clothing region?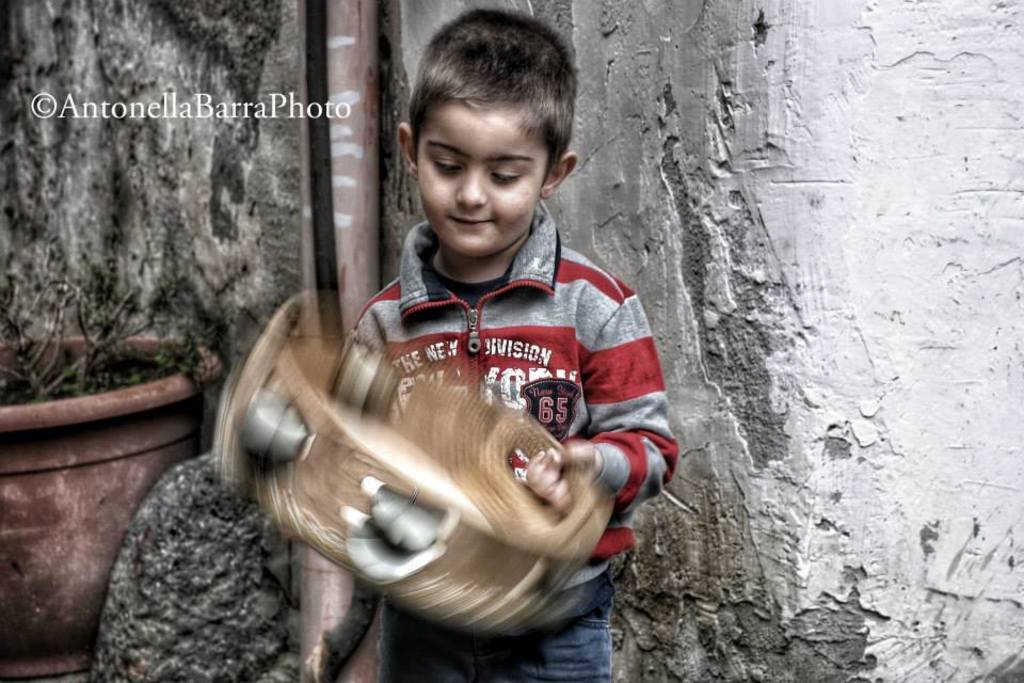
region(259, 179, 675, 655)
